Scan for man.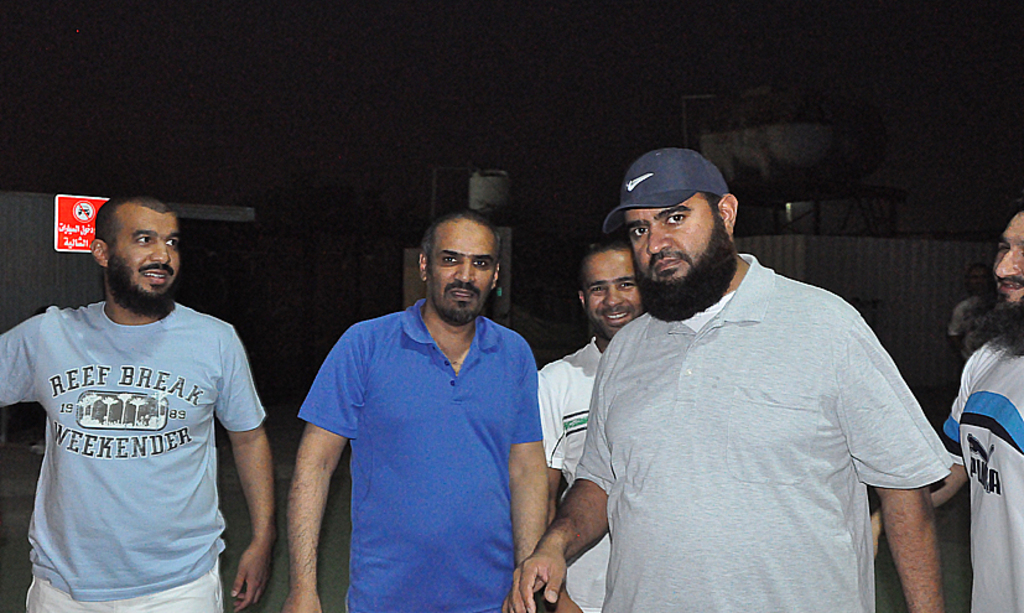
Scan result: <region>277, 199, 566, 612</region>.
